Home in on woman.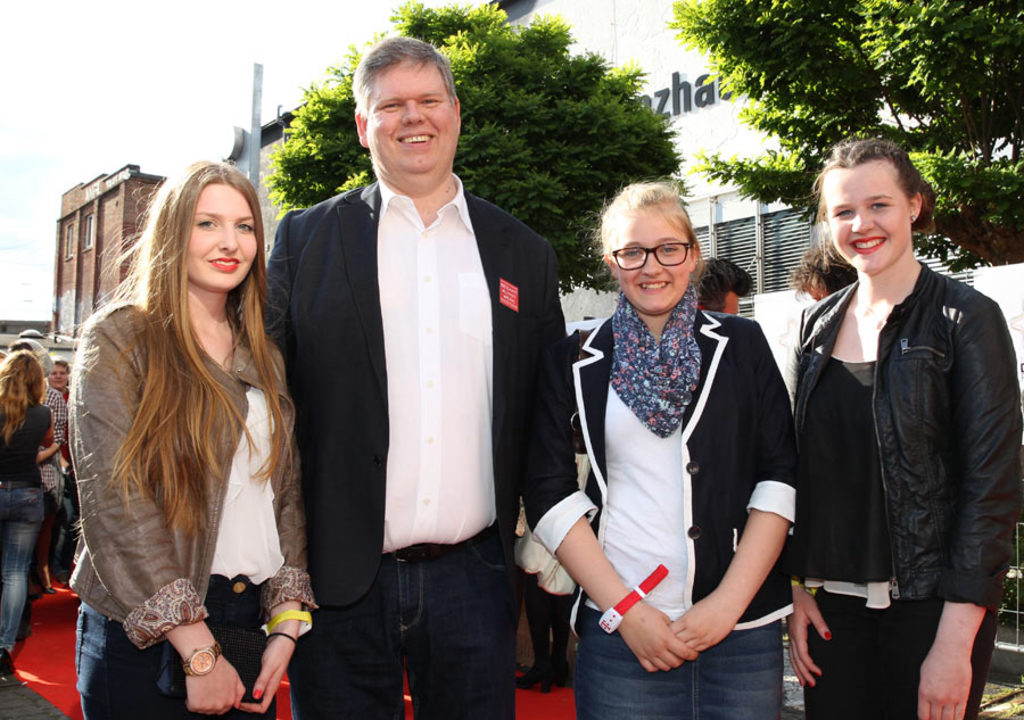
Homed in at crop(787, 143, 1023, 719).
